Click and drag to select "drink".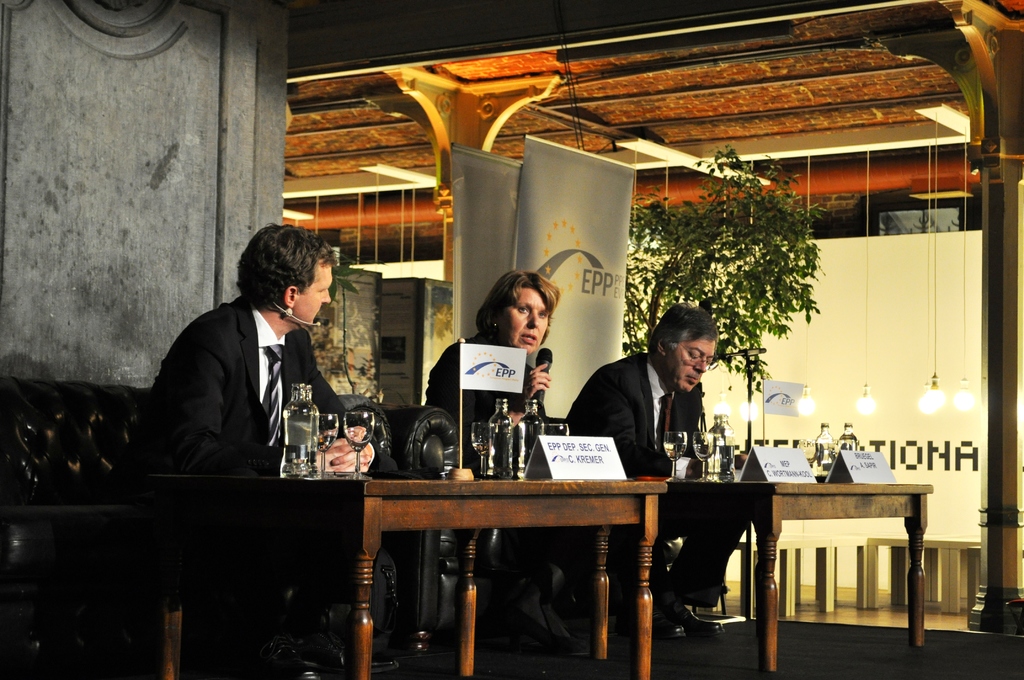
Selection: bbox=[711, 418, 733, 481].
